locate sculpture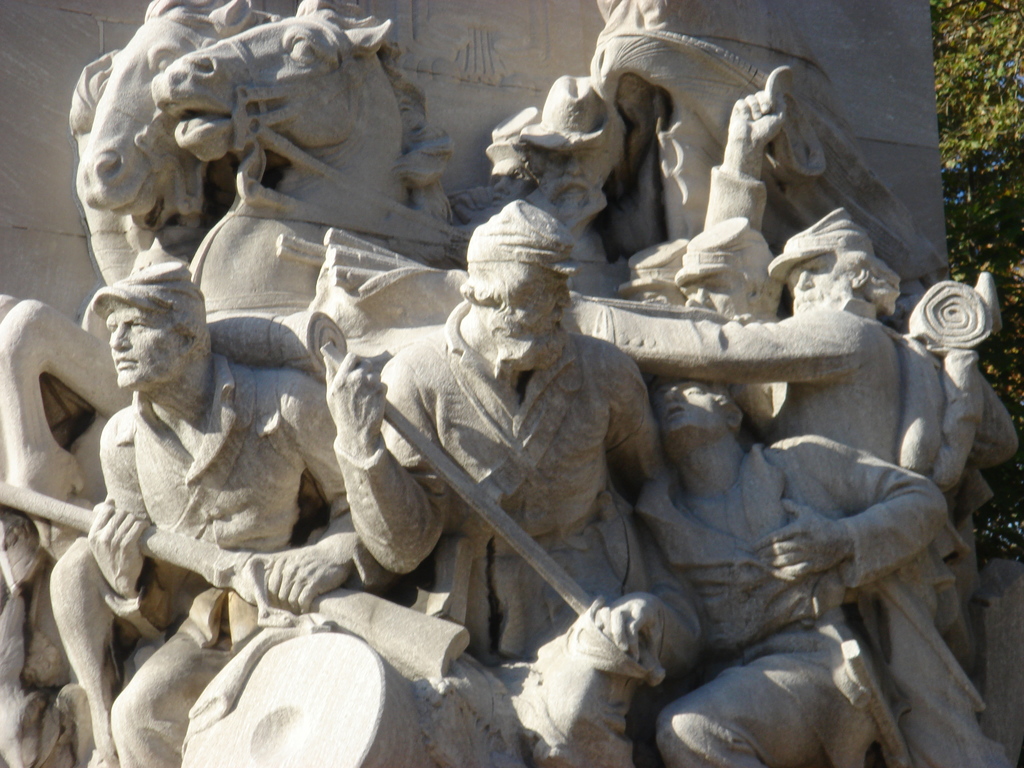
bbox=[321, 193, 674, 767]
